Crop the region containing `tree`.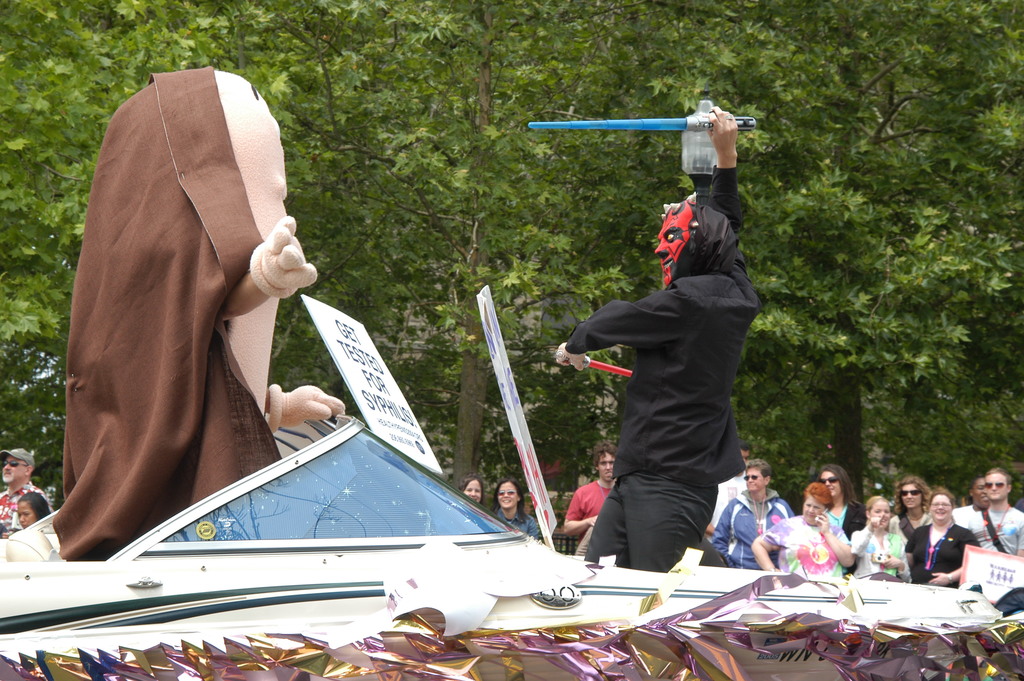
Crop region: <region>735, 48, 993, 521</region>.
